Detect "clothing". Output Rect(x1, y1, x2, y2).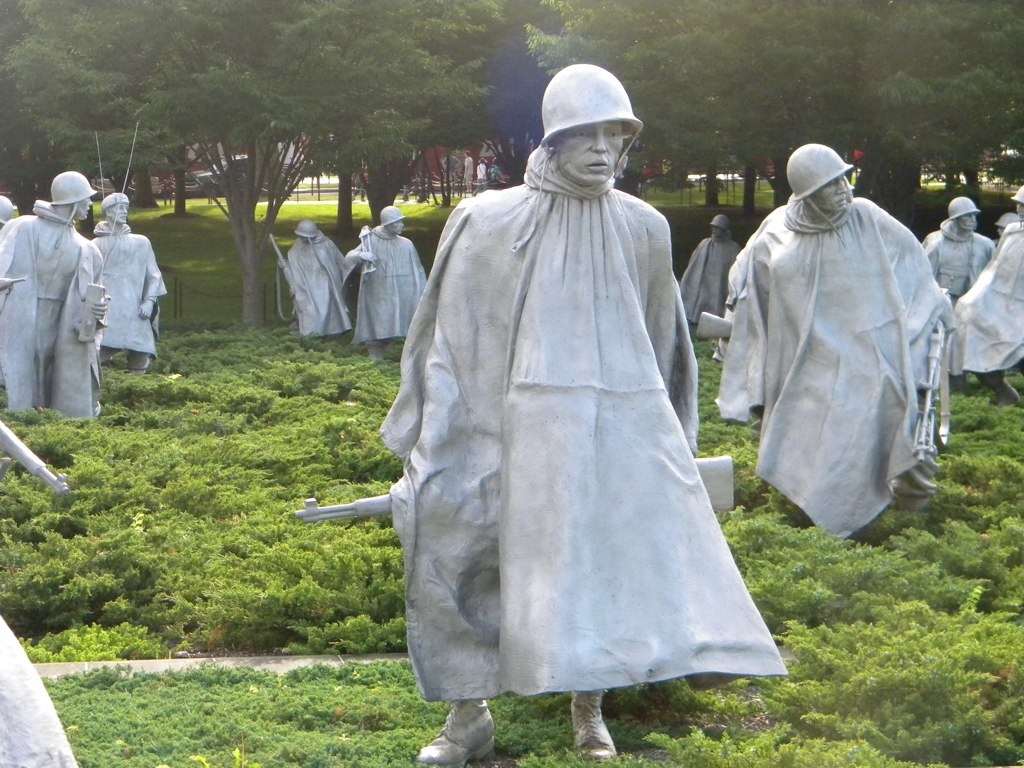
Rect(0, 628, 80, 767).
